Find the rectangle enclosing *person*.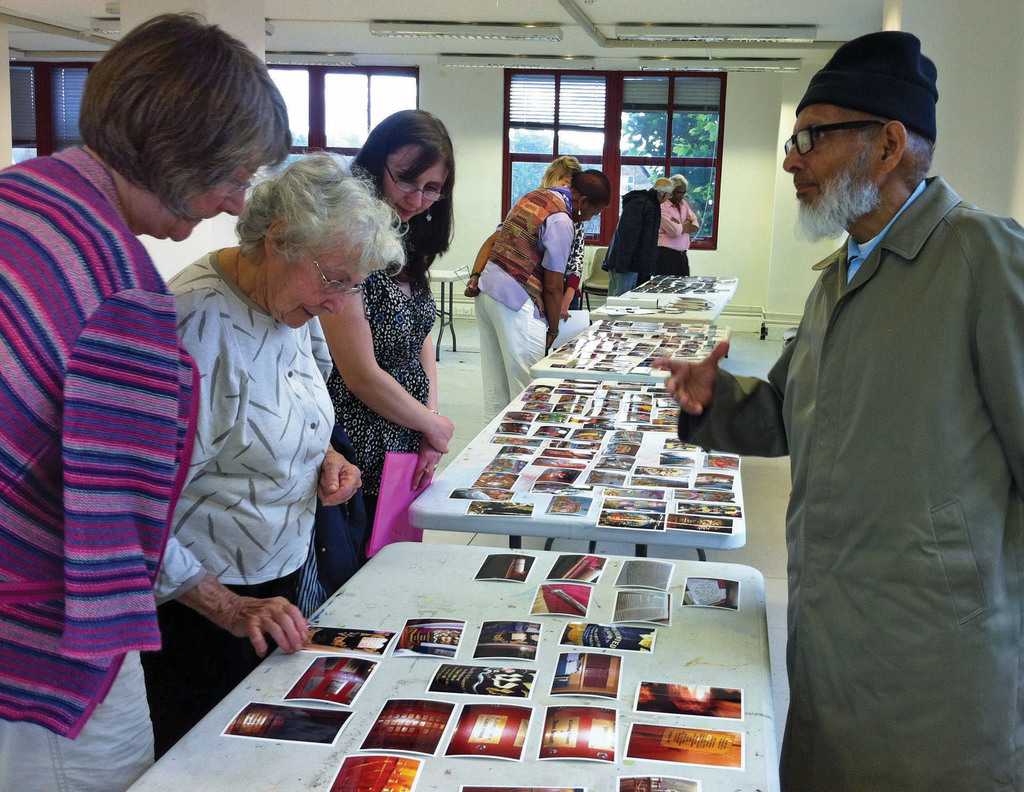
x1=652 y1=30 x2=1023 y2=791.
